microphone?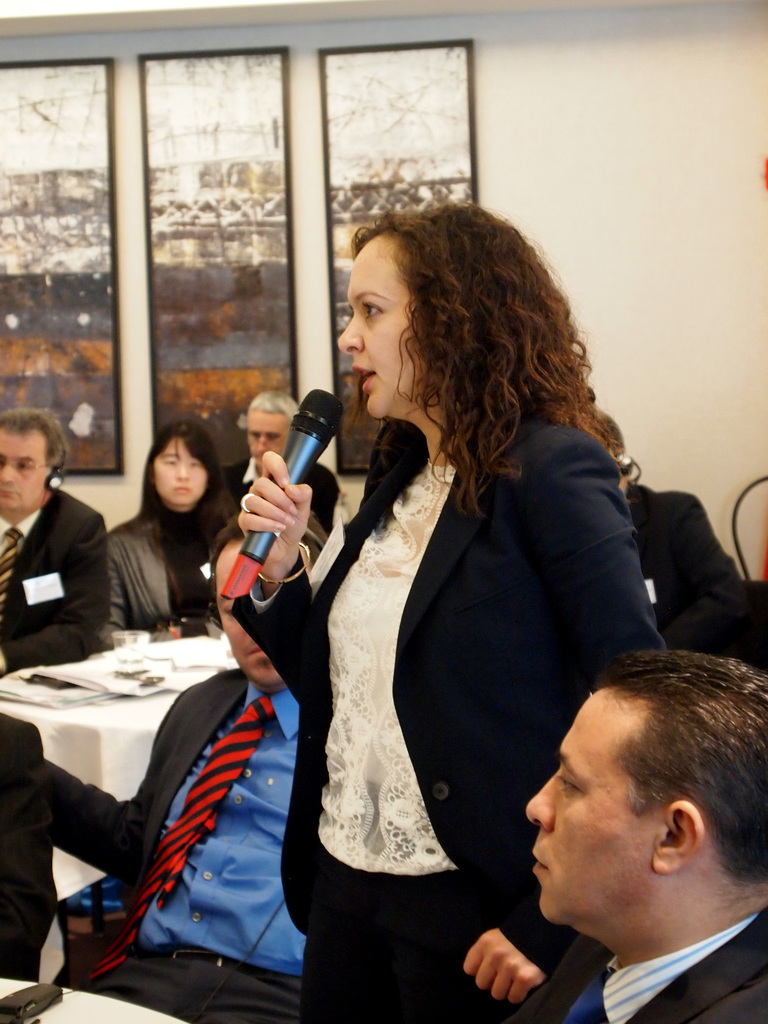
221/389/345/599
